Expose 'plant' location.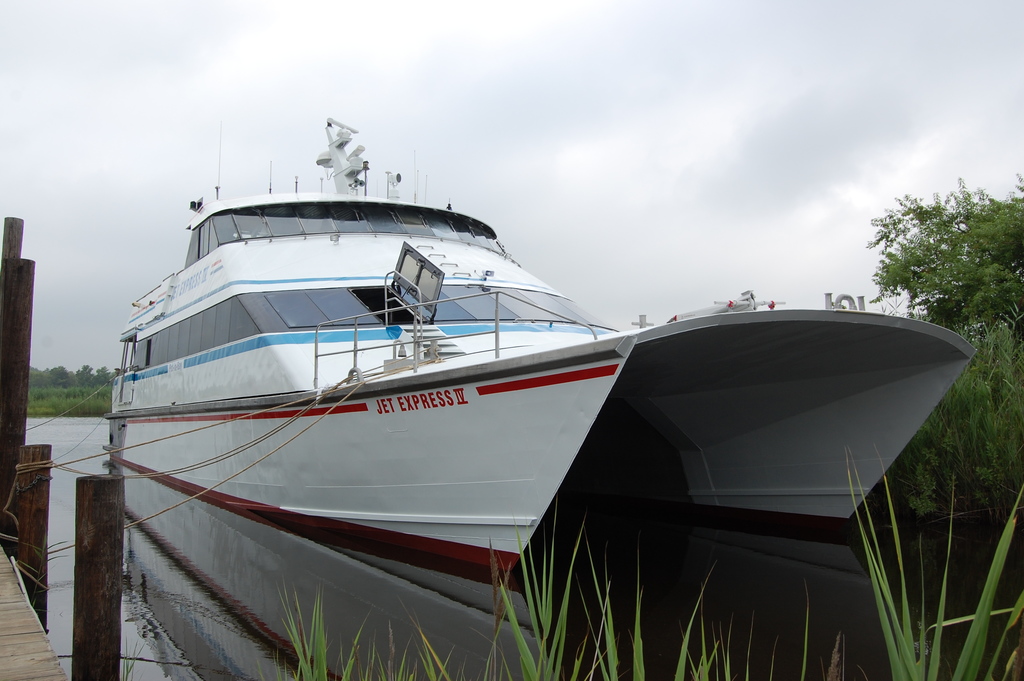
Exposed at 285:584:342:680.
